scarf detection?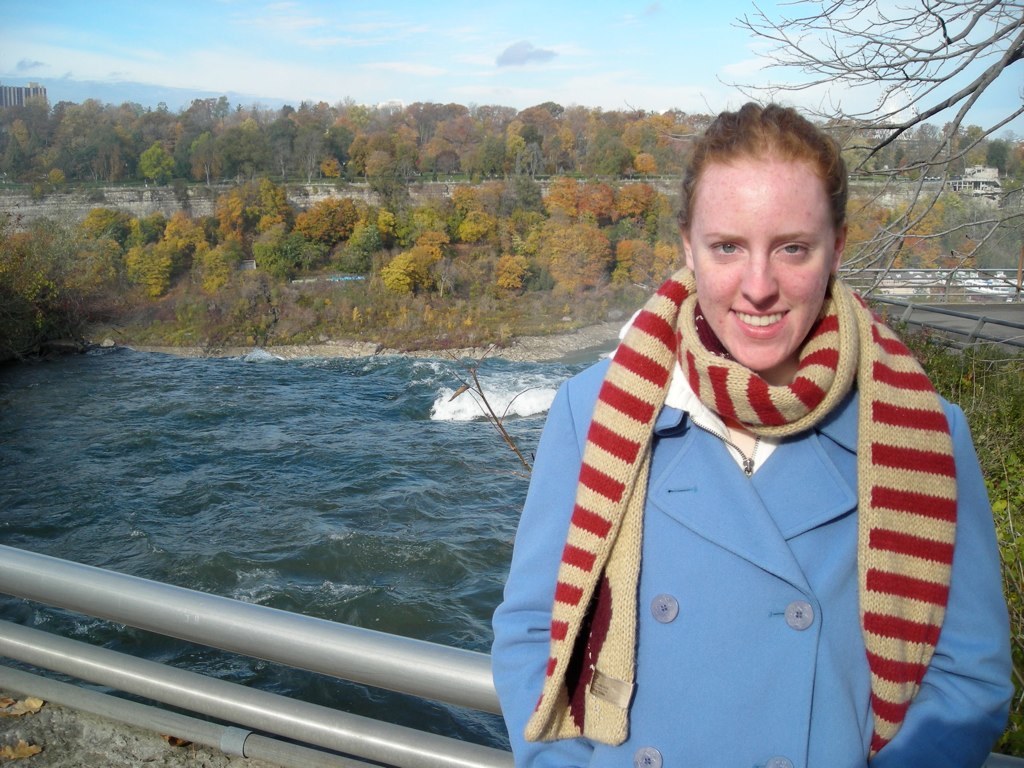
Rect(525, 263, 956, 758)
